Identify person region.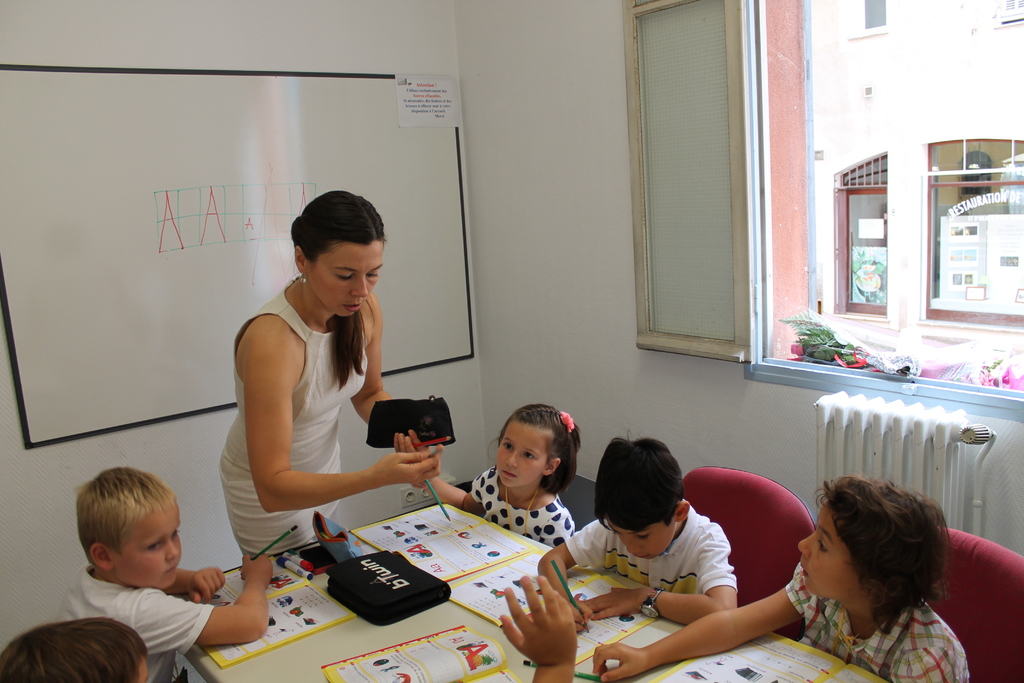
Region: 396 402 584 549.
